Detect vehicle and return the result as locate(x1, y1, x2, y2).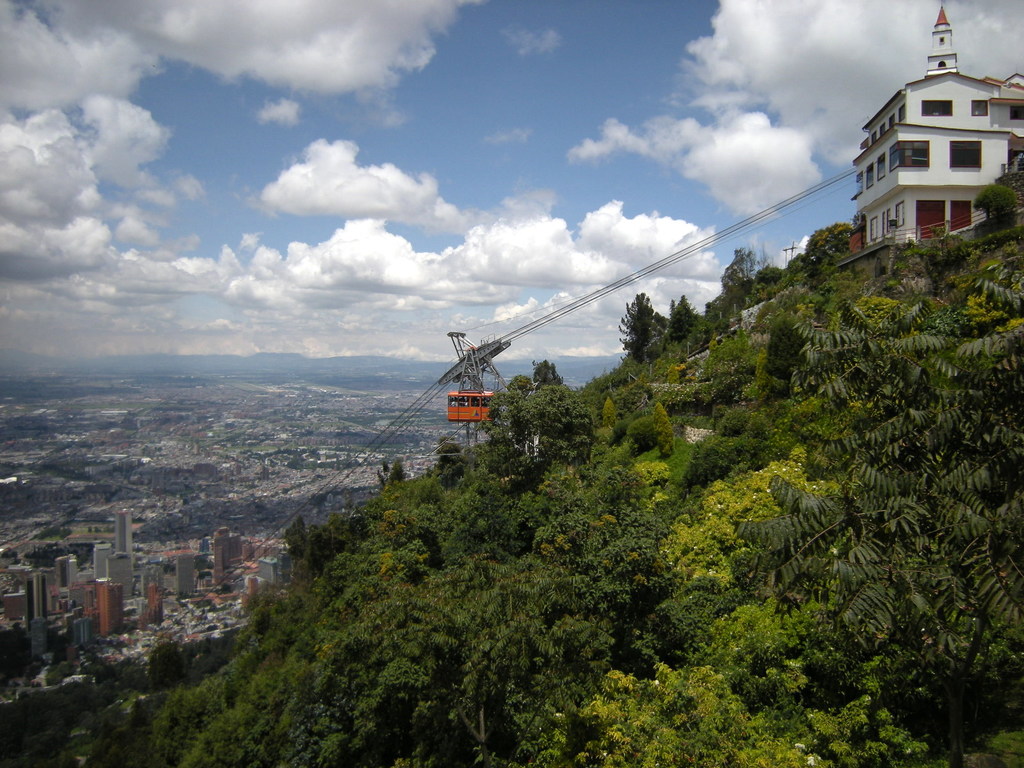
locate(445, 346, 497, 423).
